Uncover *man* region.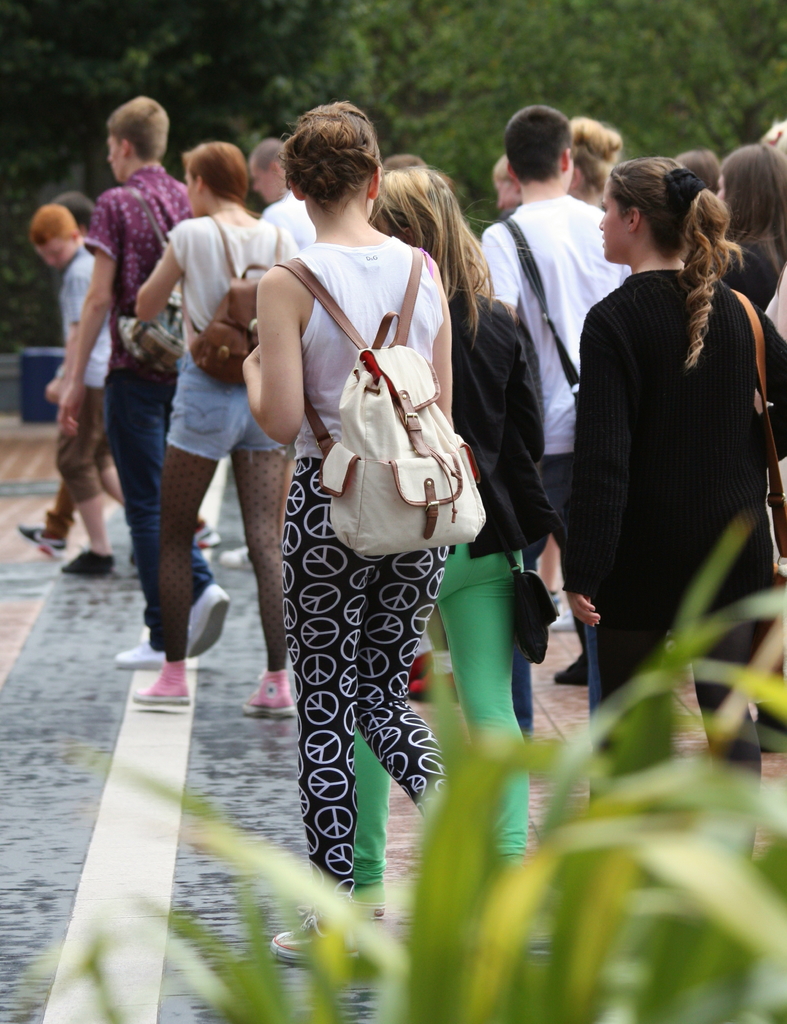
Uncovered: rect(56, 99, 247, 694).
